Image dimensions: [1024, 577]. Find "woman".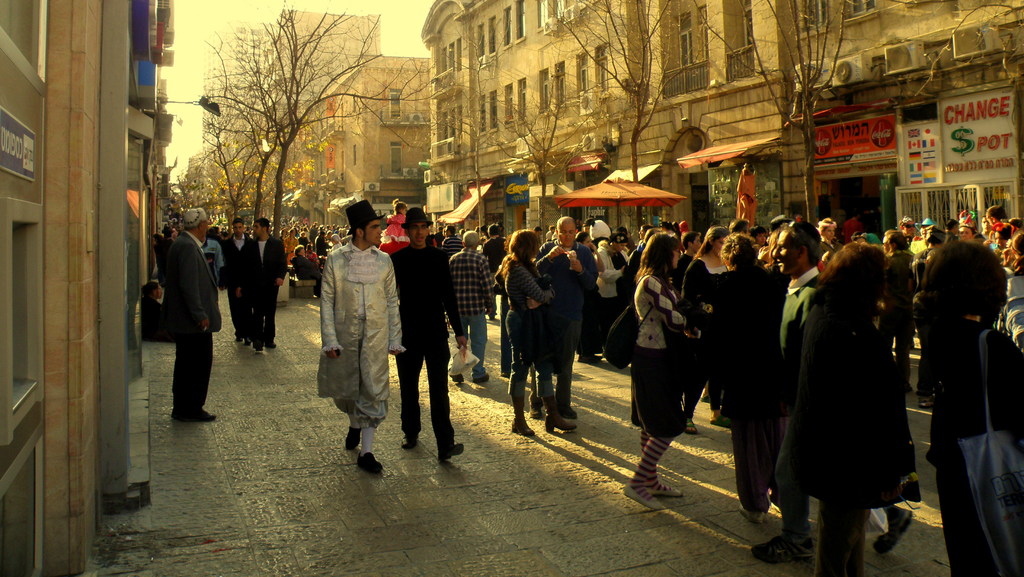
bbox=(753, 223, 769, 249).
